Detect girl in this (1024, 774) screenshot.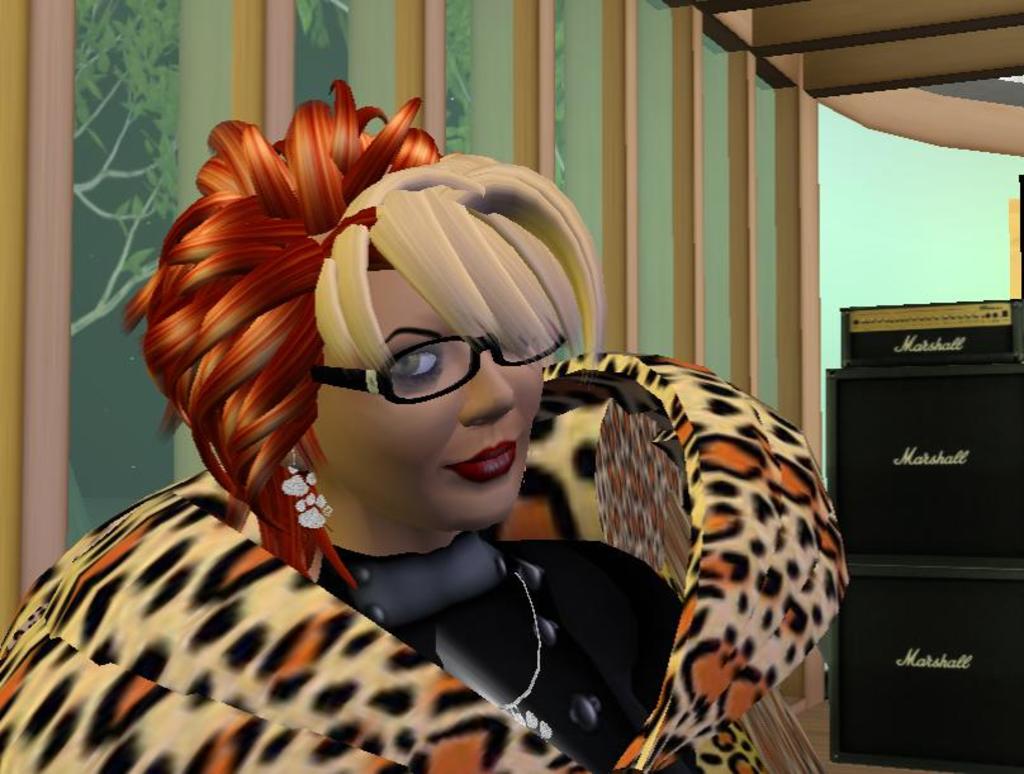
Detection: Rect(0, 92, 847, 773).
